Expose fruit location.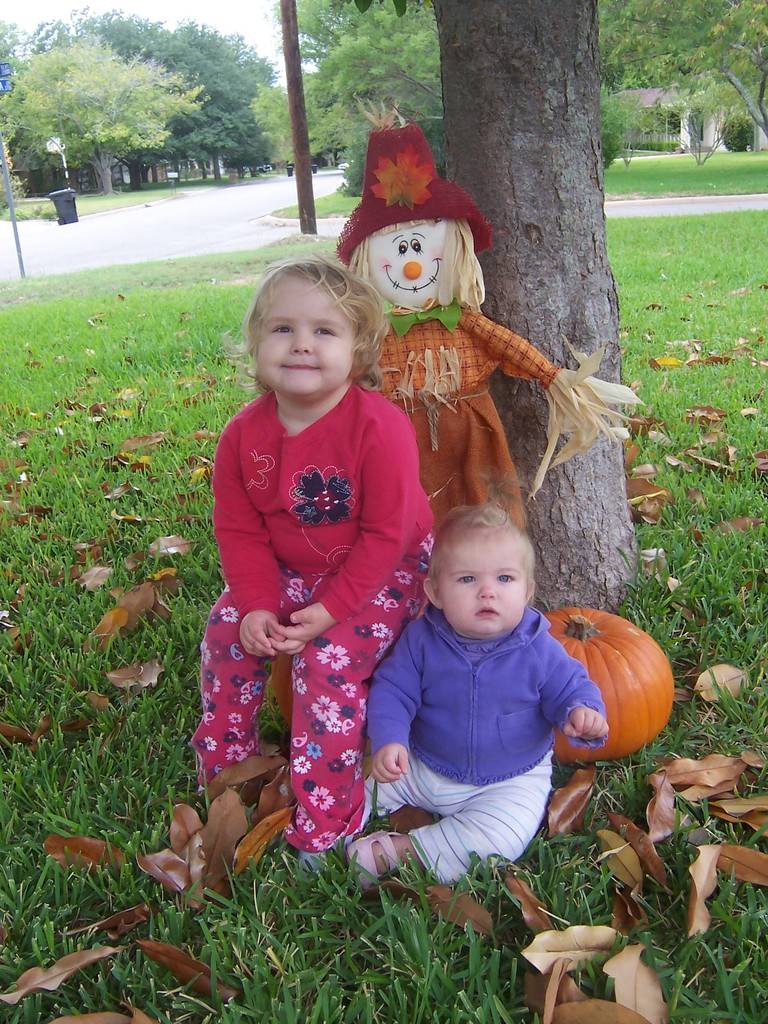
Exposed at 570:618:668:767.
